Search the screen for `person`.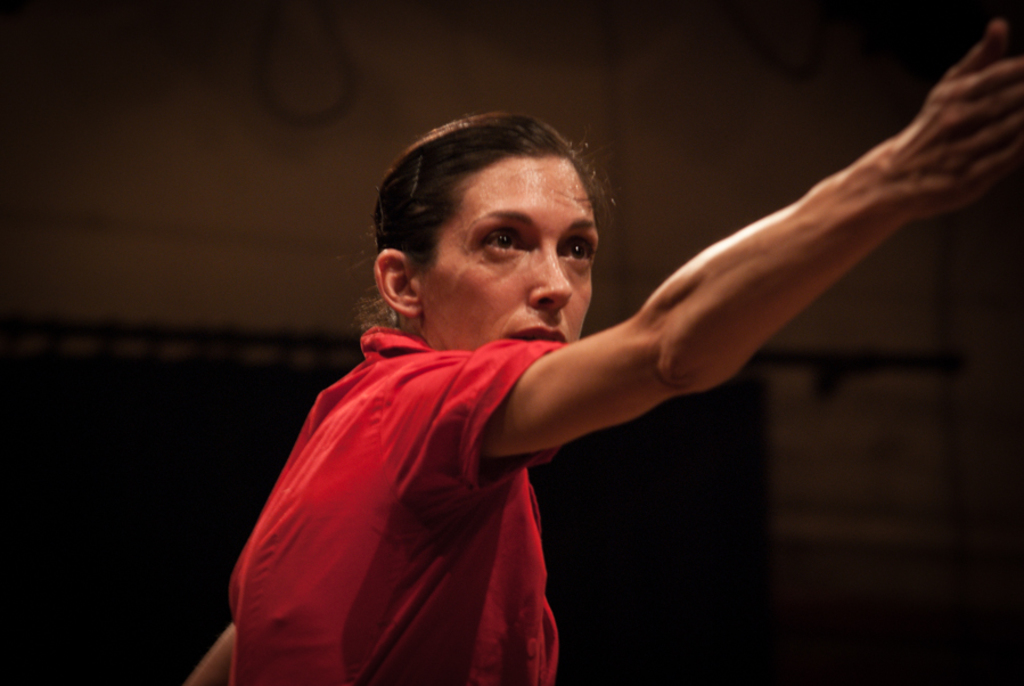
Found at <region>186, 17, 1023, 685</region>.
